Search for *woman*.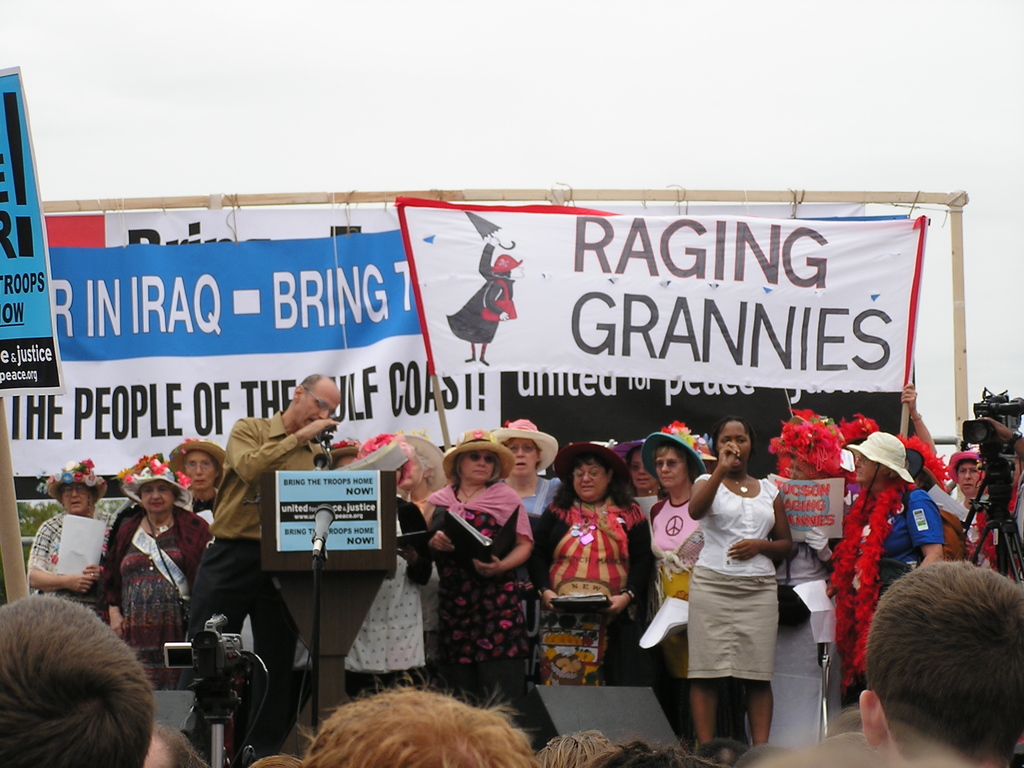
Found at bbox=(488, 414, 559, 522).
